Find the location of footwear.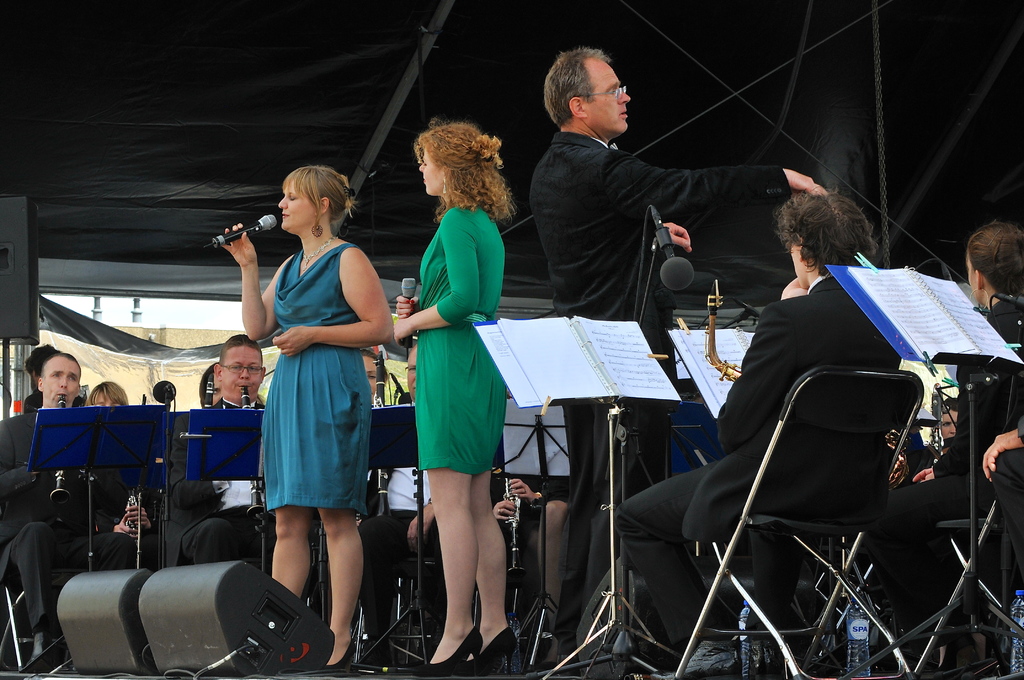
Location: left=691, top=639, right=743, bottom=679.
